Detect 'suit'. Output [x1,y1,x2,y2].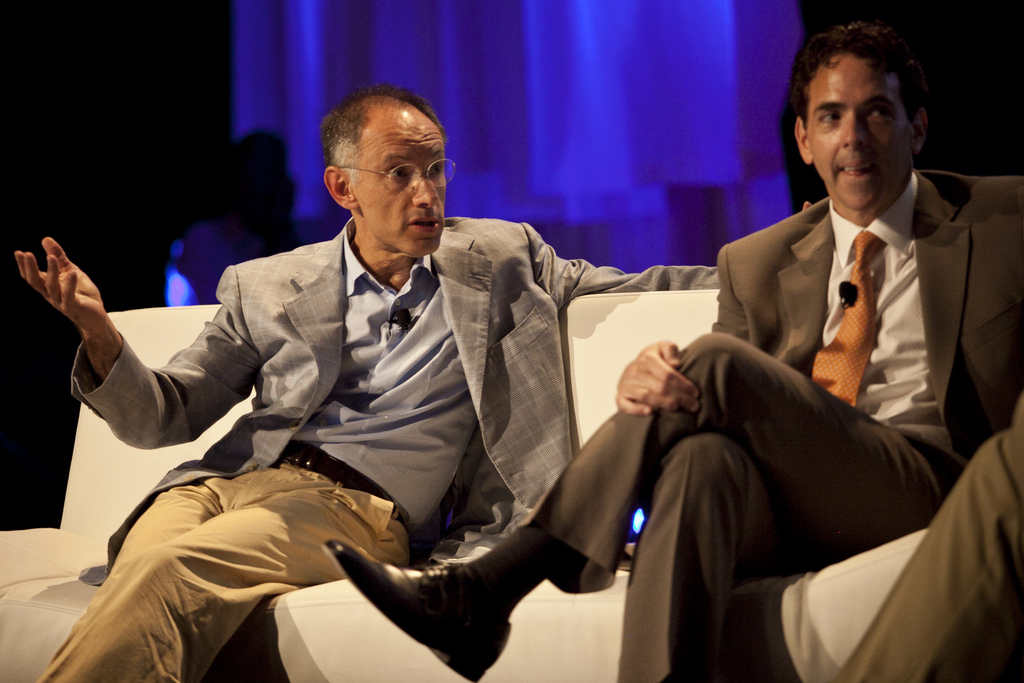
[638,106,980,598].
